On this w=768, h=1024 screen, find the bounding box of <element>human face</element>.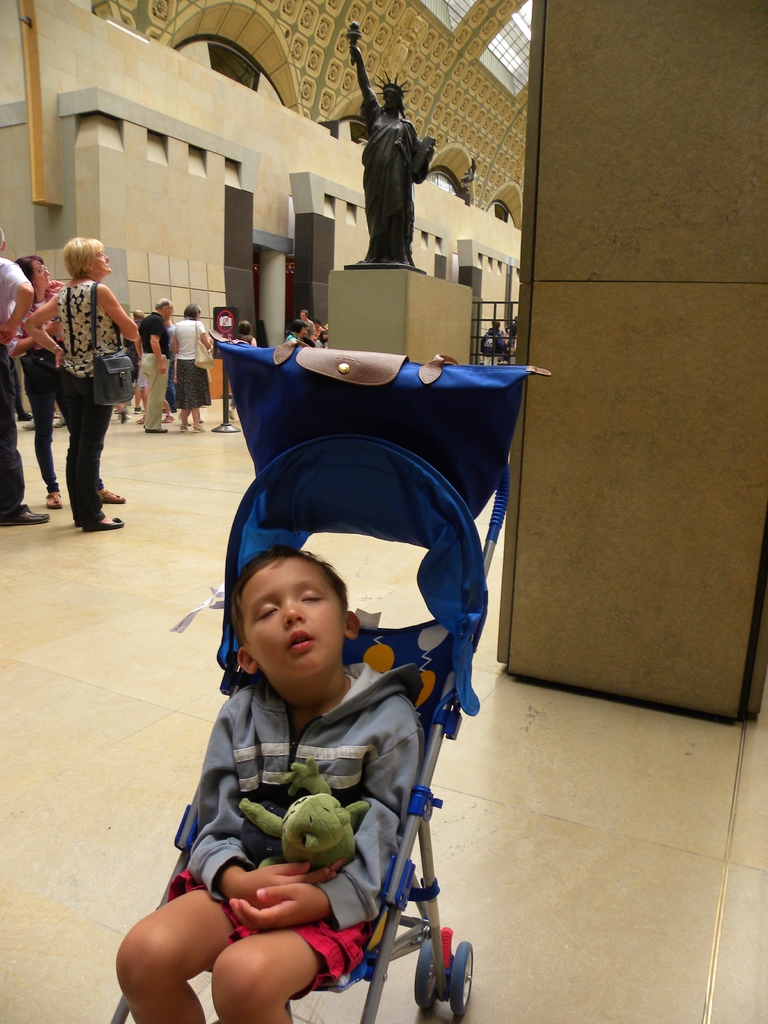
Bounding box: bbox(237, 563, 342, 680).
